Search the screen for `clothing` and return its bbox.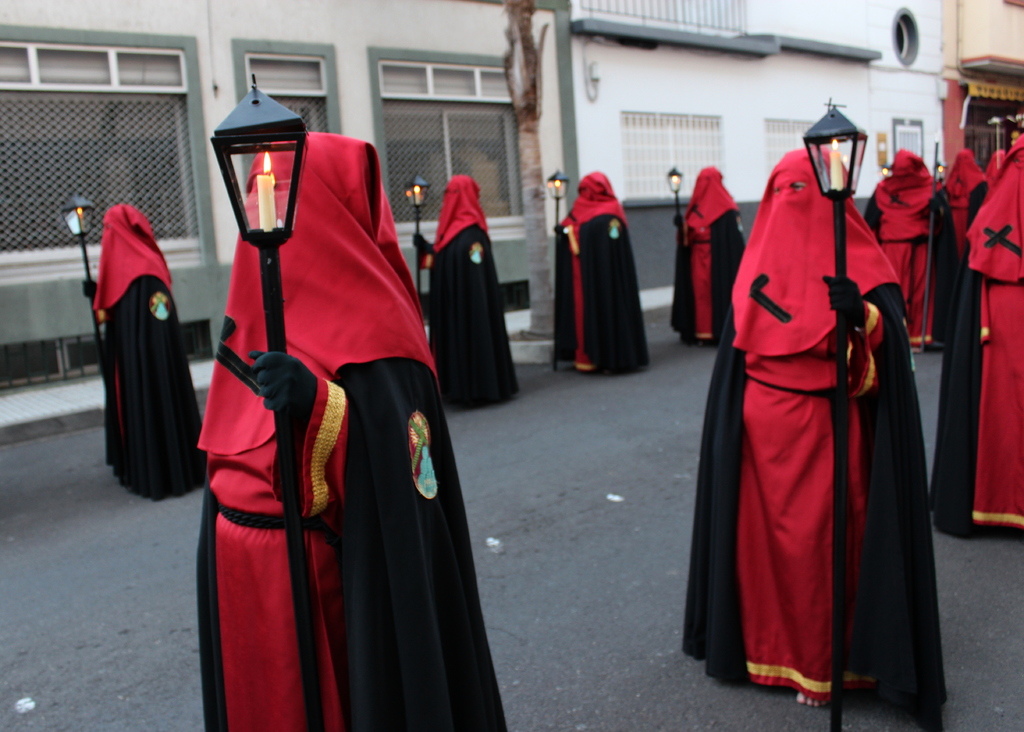
Found: 103:207:202:495.
